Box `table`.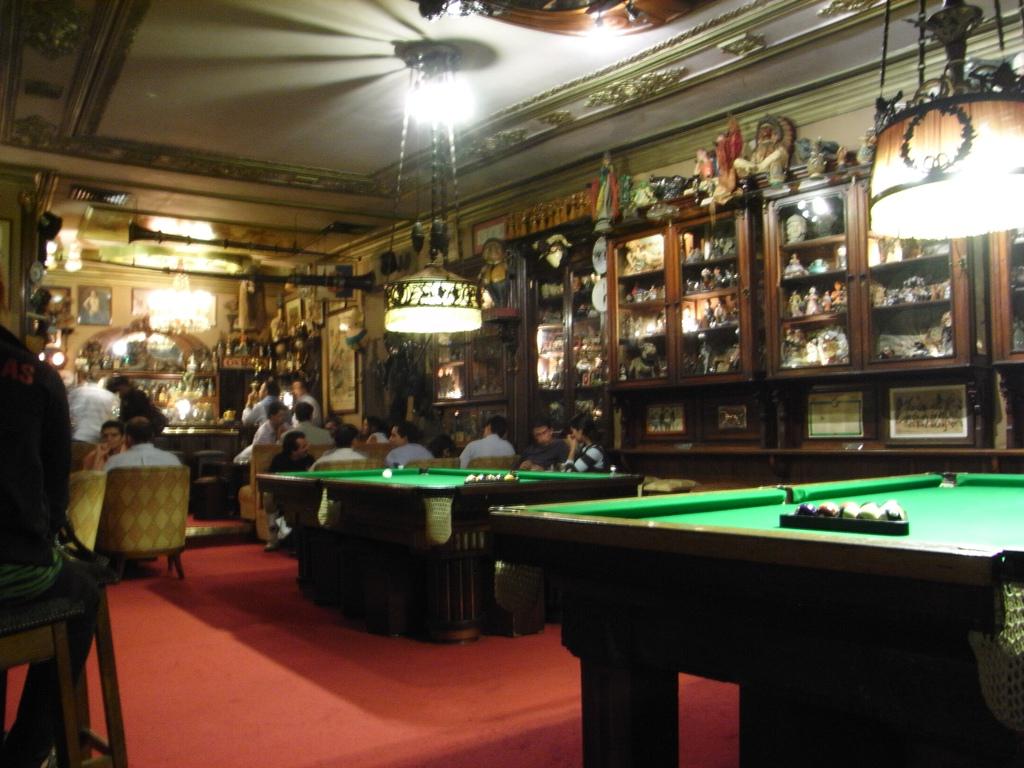
Rect(260, 468, 638, 633).
